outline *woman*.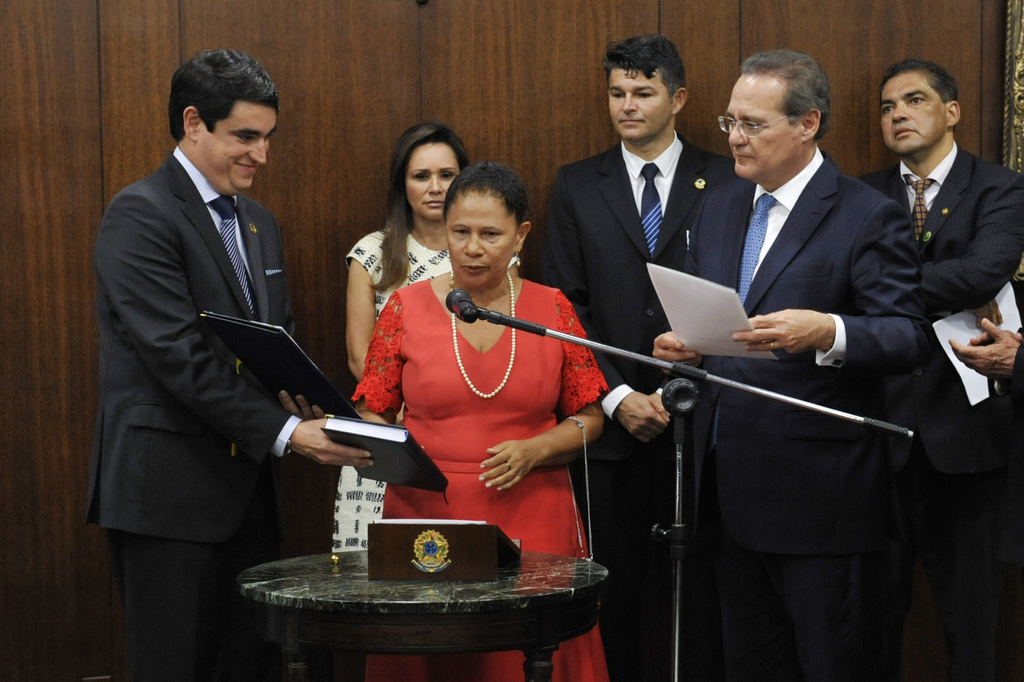
Outline: 329/121/524/556.
